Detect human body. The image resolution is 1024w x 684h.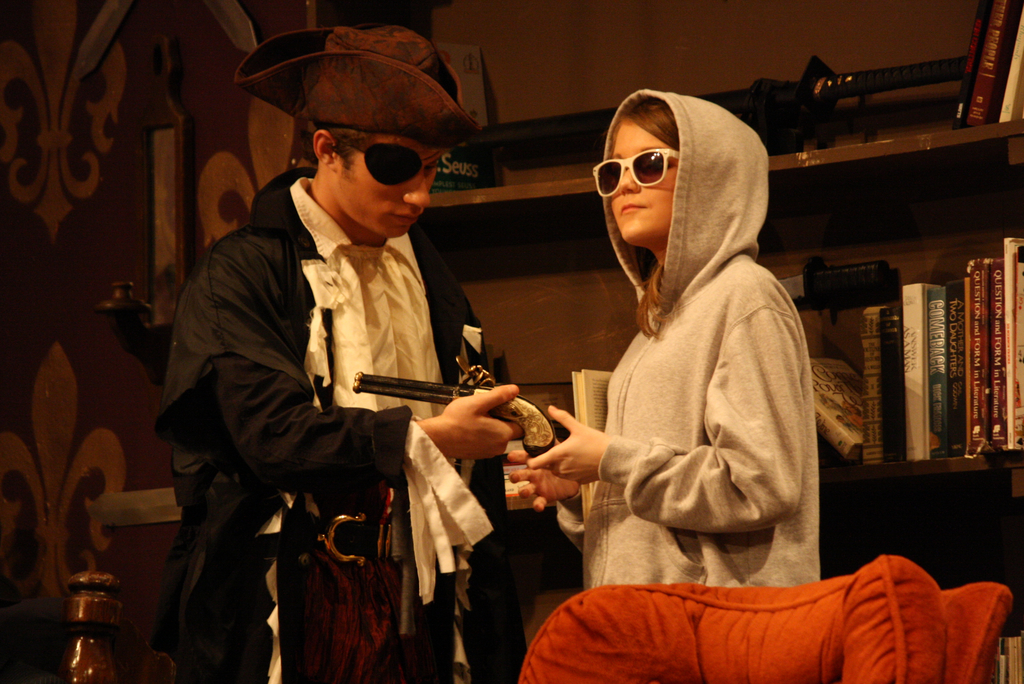
left=173, top=16, right=506, bottom=683.
